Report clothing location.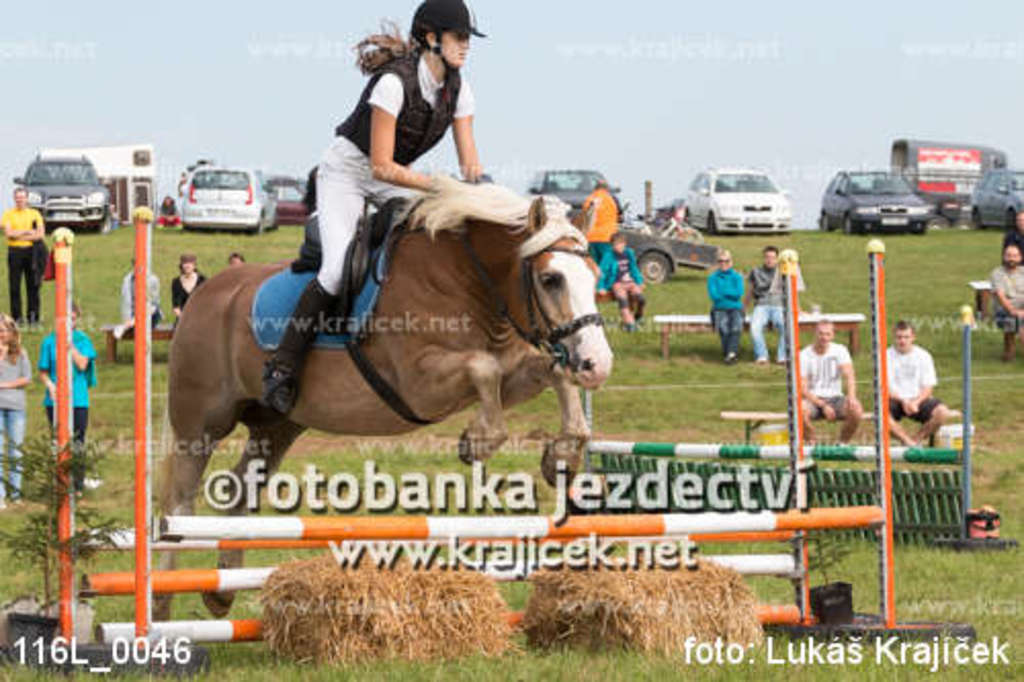
Report: crop(893, 326, 954, 440).
